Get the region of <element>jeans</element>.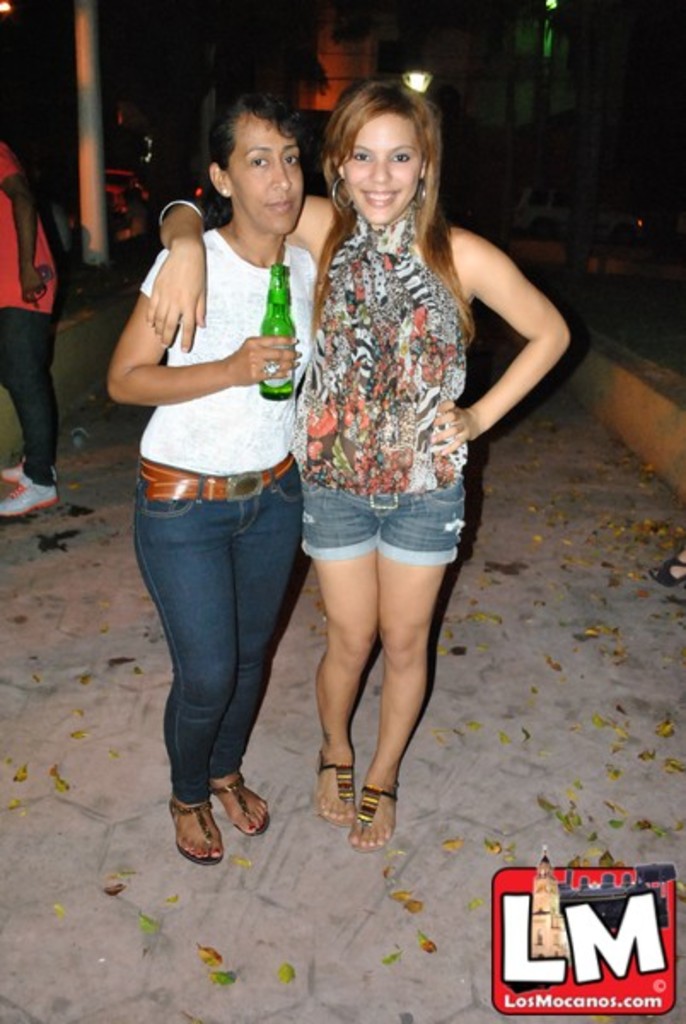
x1=137, y1=454, x2=311, y2=829.
